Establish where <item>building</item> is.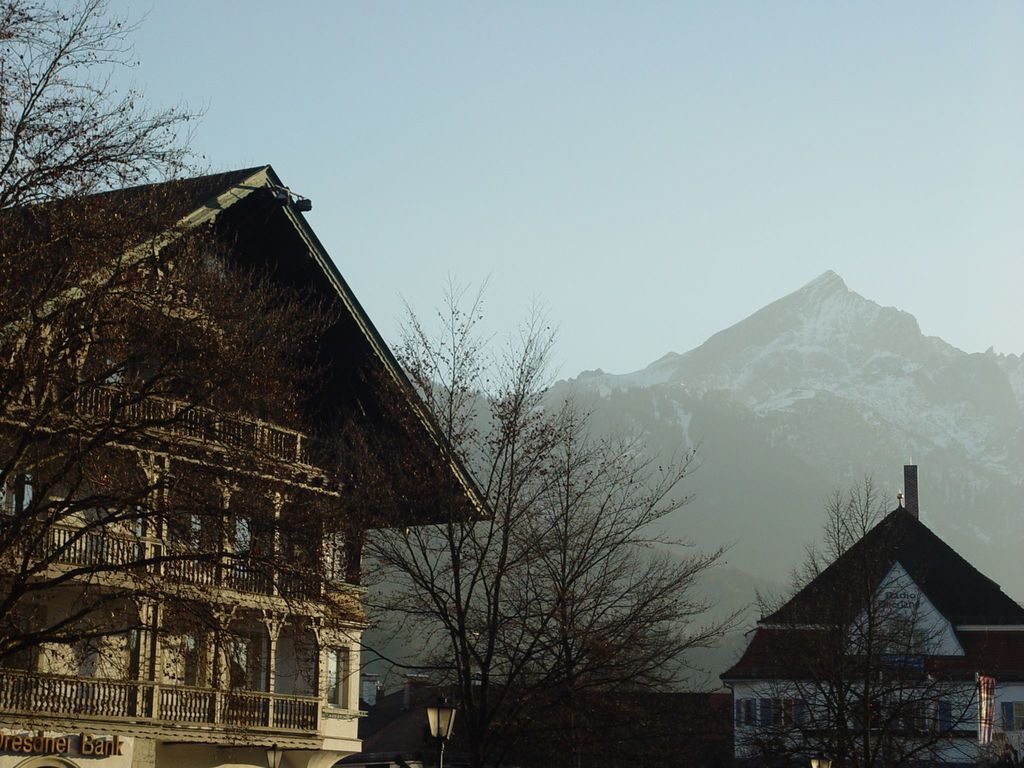
Established at <bbox>0, 163, 492, 767</bbox>.
